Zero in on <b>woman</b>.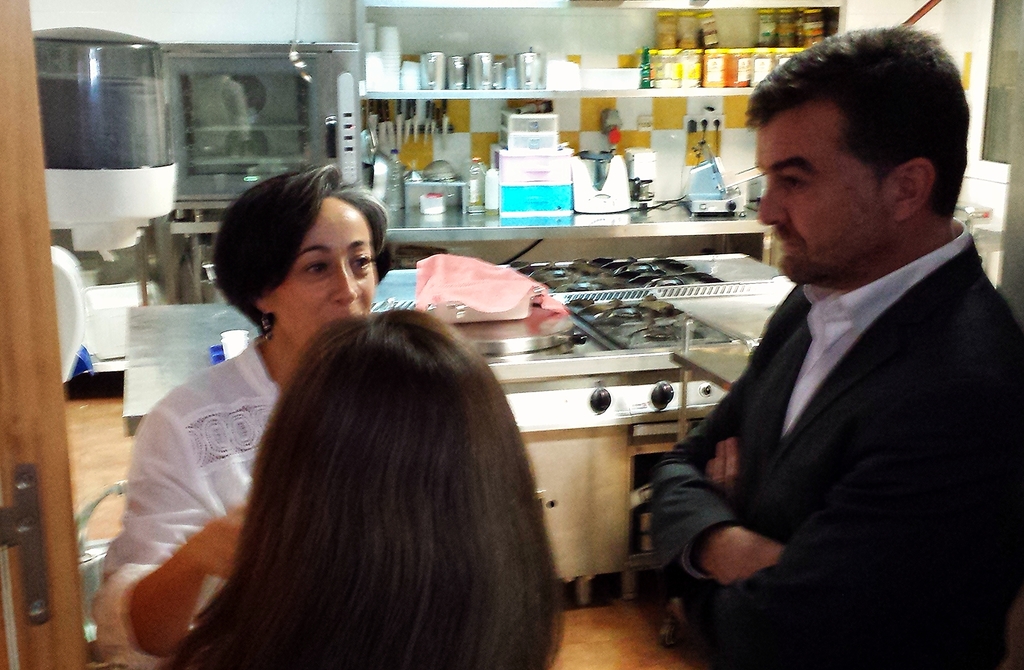
Zeroed in: l=90, t=167, r=391, b=669.
